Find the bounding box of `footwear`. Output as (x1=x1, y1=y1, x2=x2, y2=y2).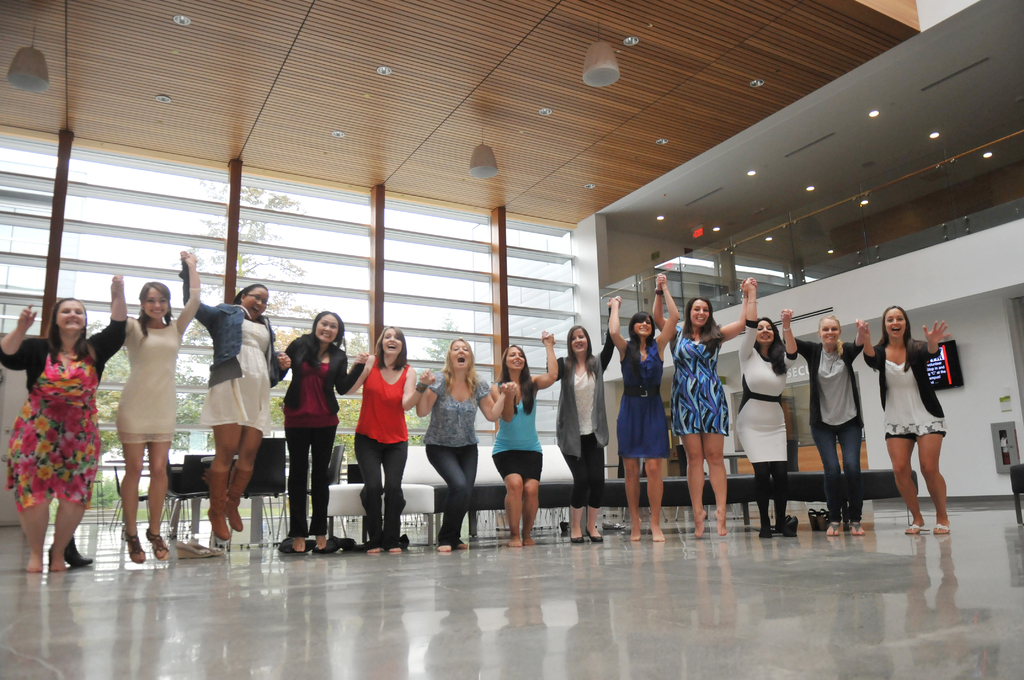
(x1=827, y1=521, x2=840, y2=535).
